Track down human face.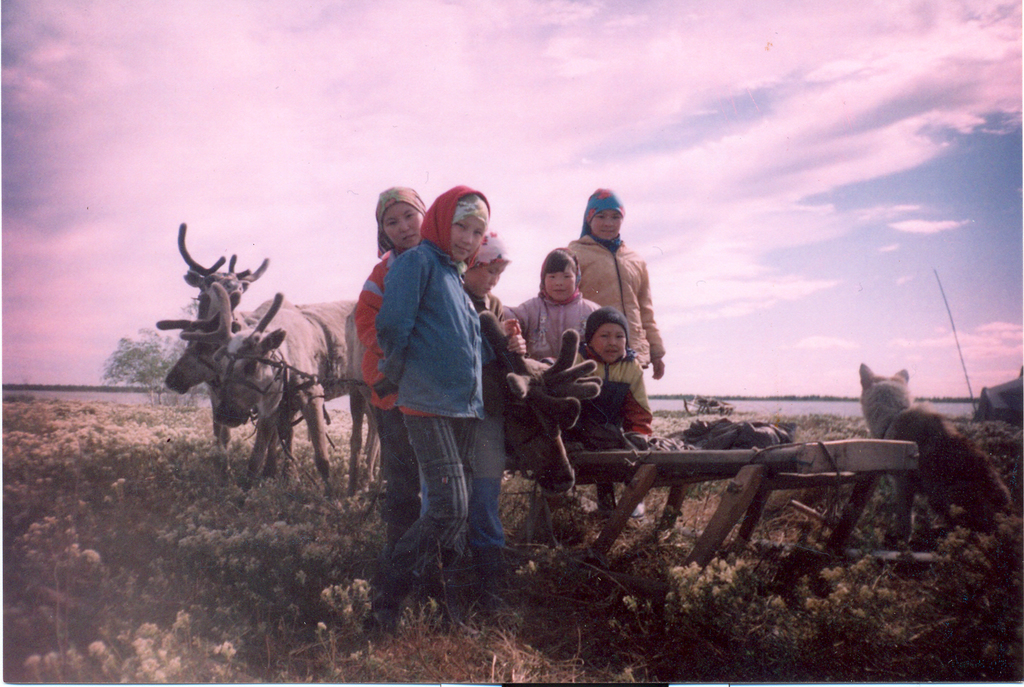
Tracked to 592,326,628,363.
